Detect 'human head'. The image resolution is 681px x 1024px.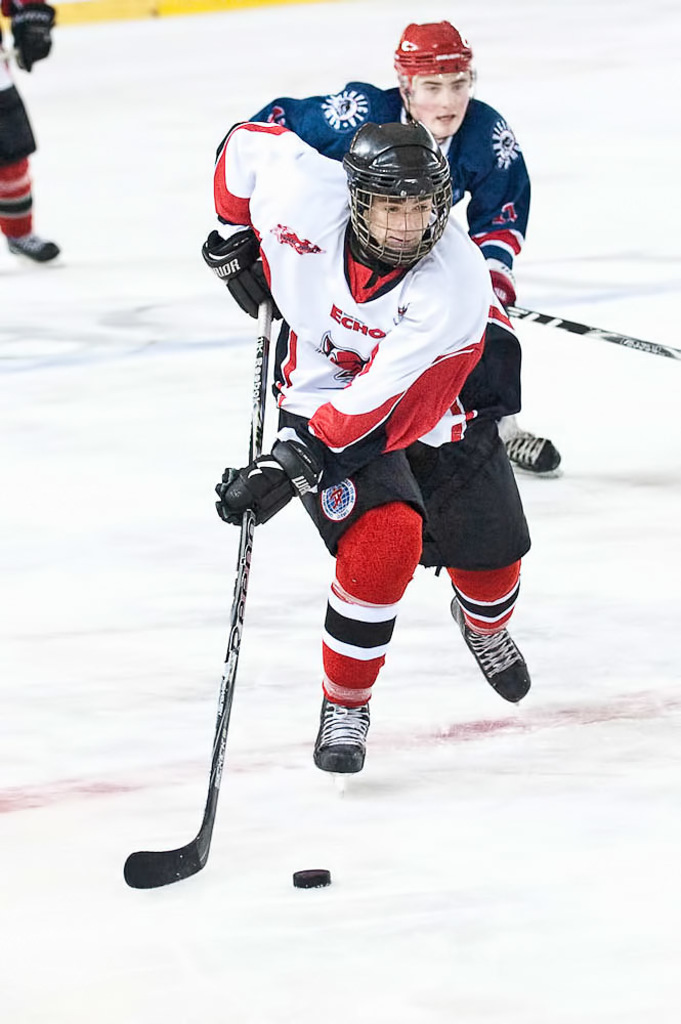
388,0,481,159.
